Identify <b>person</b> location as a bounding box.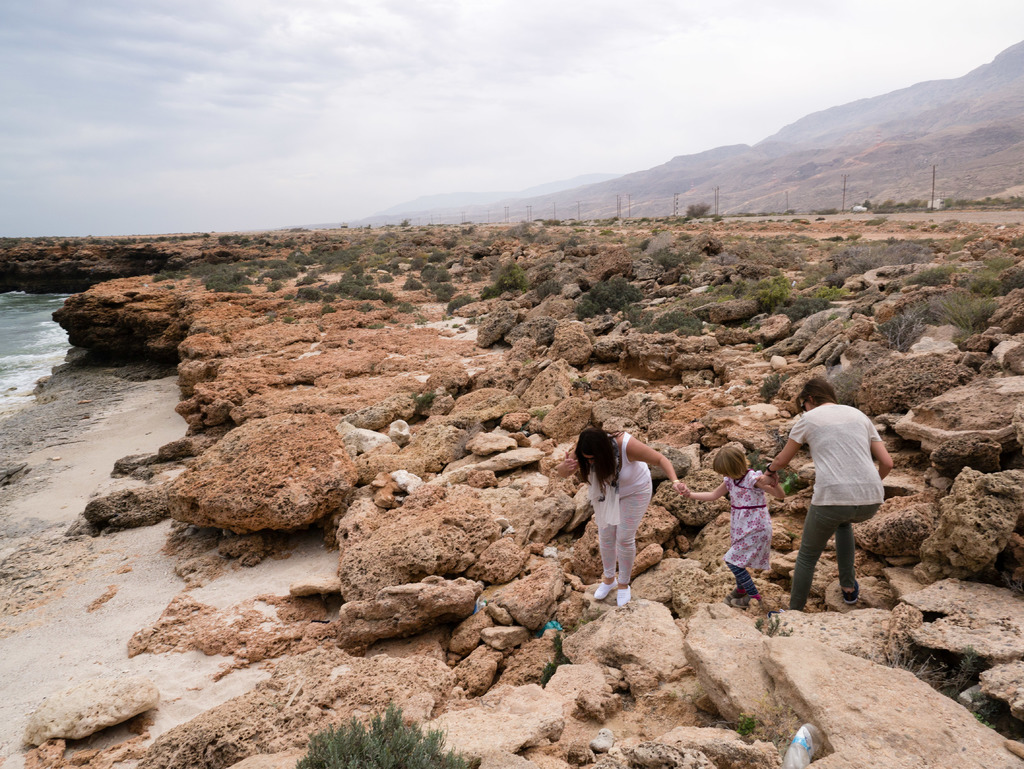
{"x1": 585, "y1": 417, "x2": 682, "y2": 622}.
